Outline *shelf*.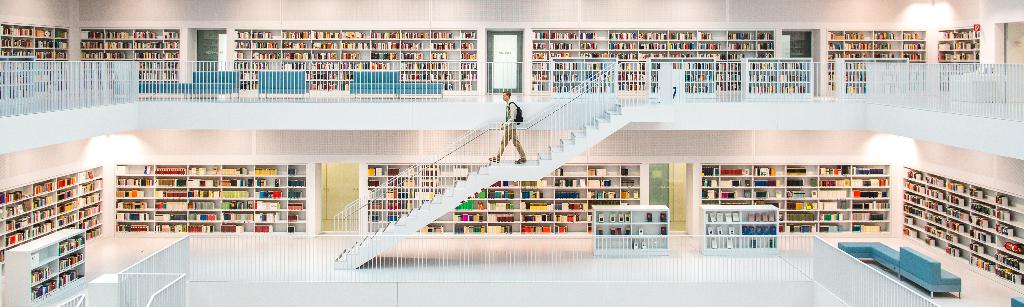
Outline: {"x1": 524, "y1": 226, "x2": 540, "y2": 233}.
